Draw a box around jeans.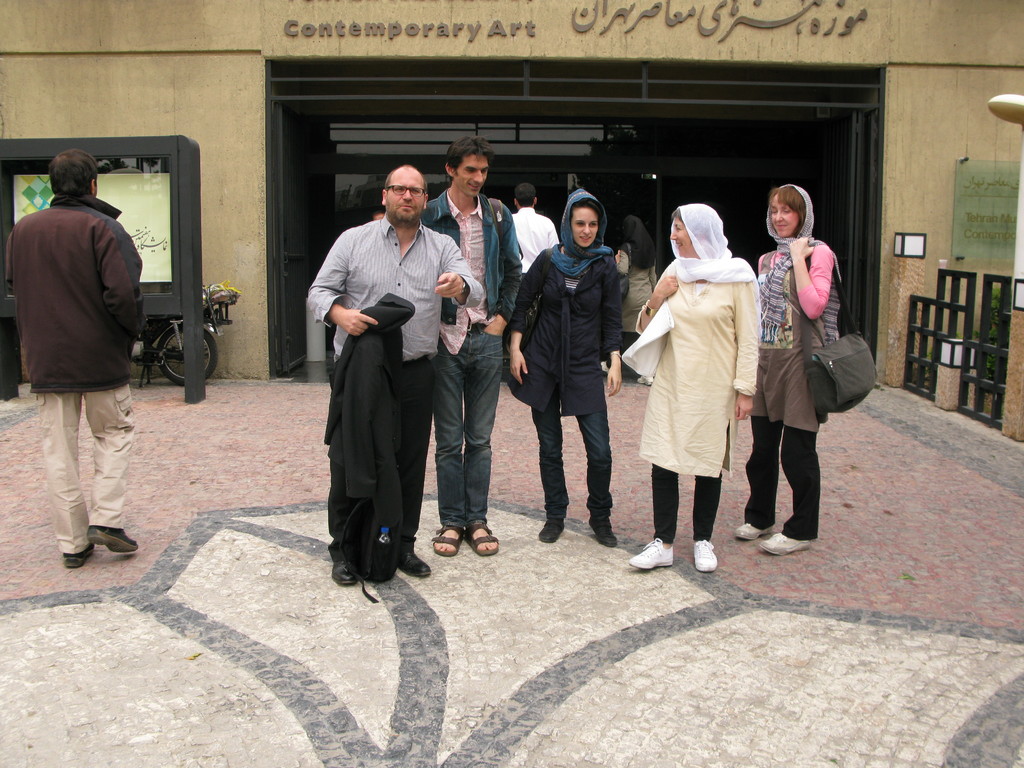
bbox=(427, 353, 483, 556).
